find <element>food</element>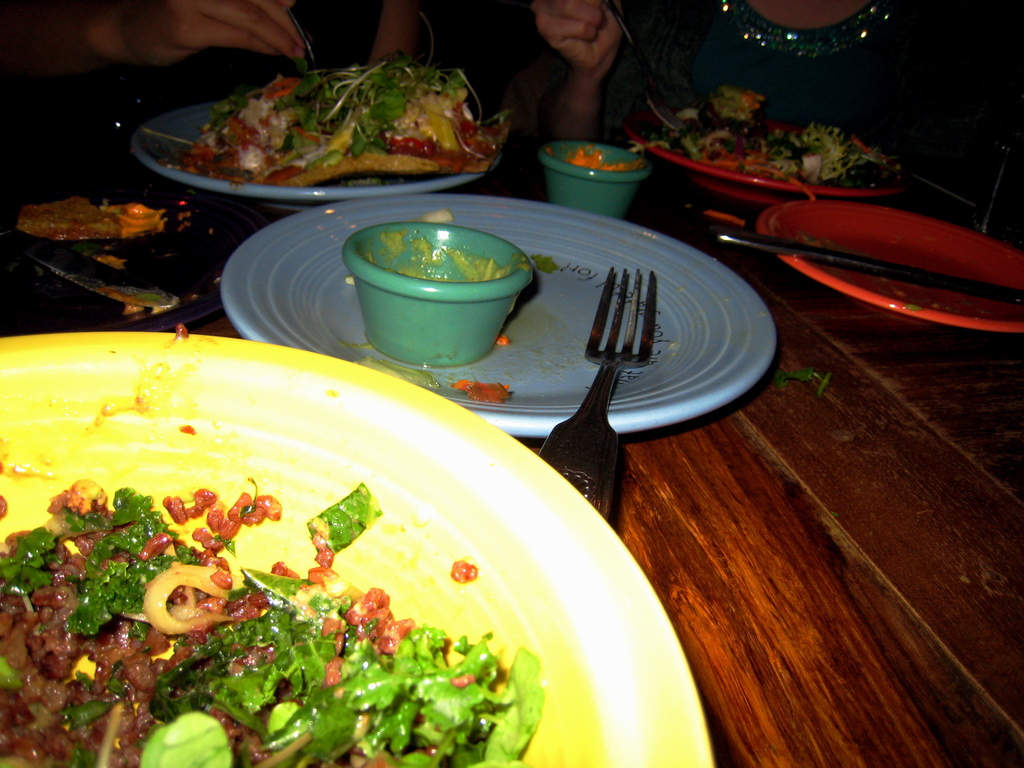
x1=93, y1=253, x2=132, y2=273
